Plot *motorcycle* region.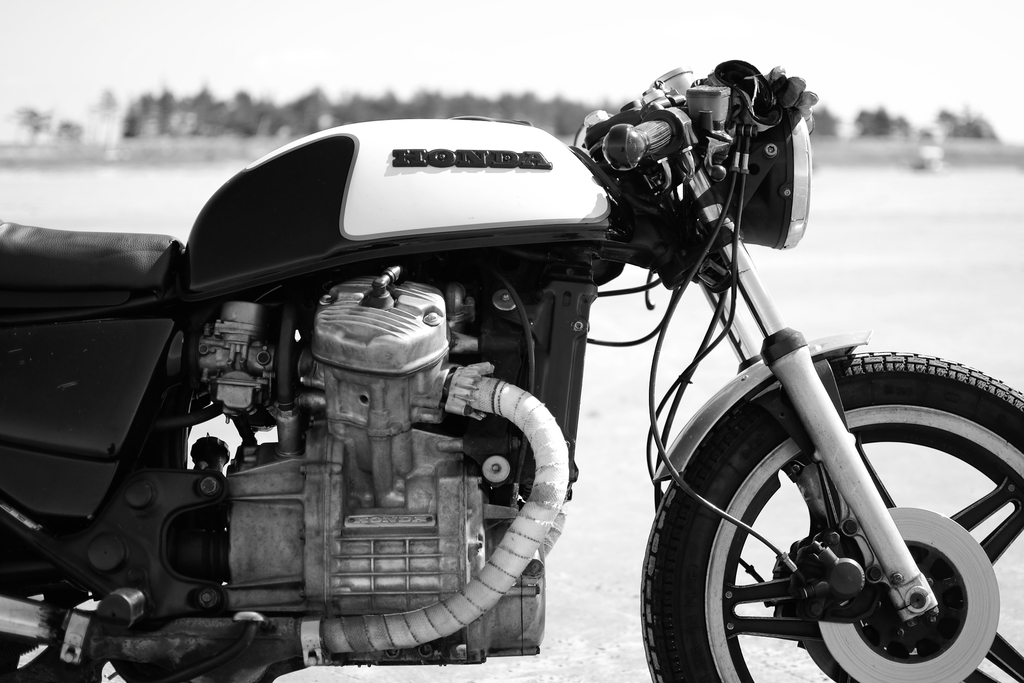
Plotted at [left=12, top=41, right=954, bottom=682].
